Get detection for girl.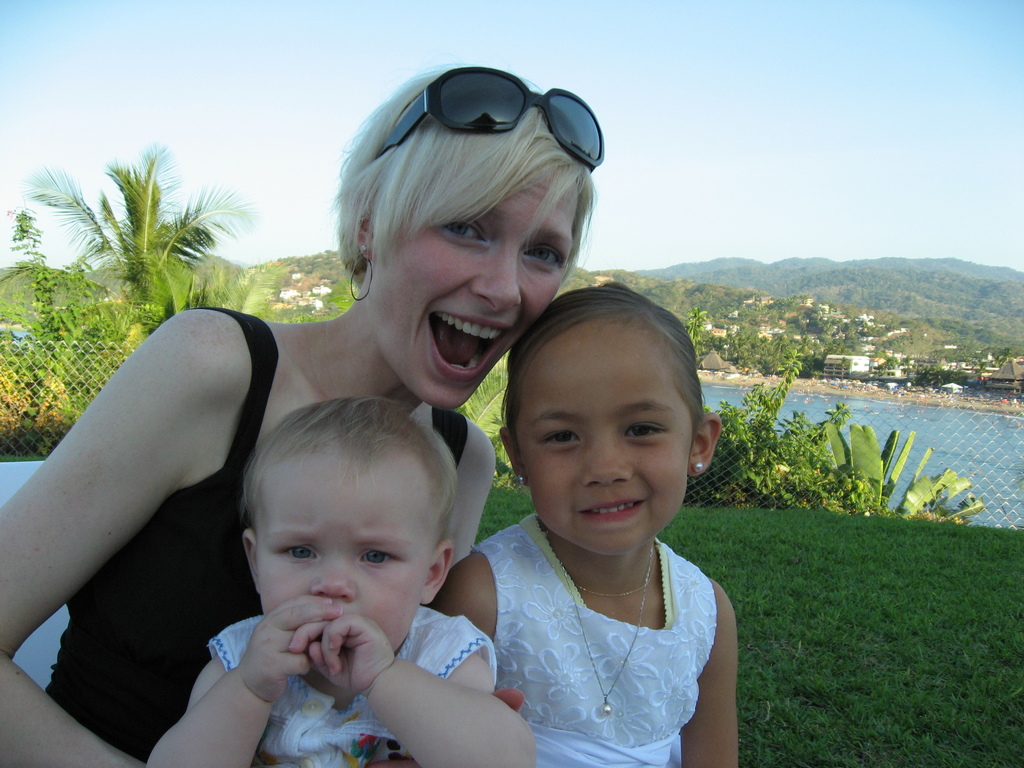
Detection: 429 284 738 767.
